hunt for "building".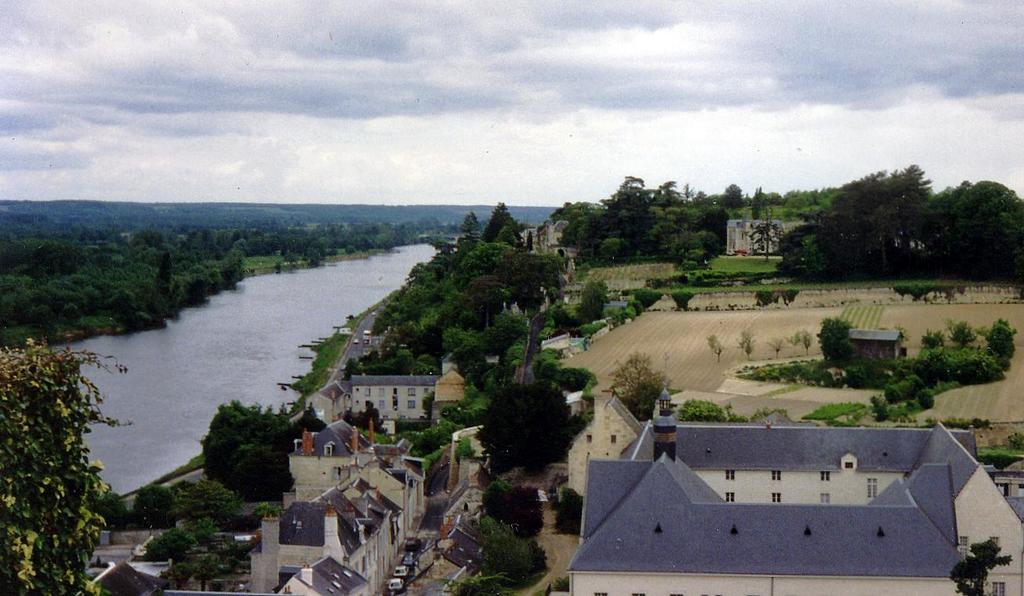
Hunted down at rect(847, 330, 904, 361).
